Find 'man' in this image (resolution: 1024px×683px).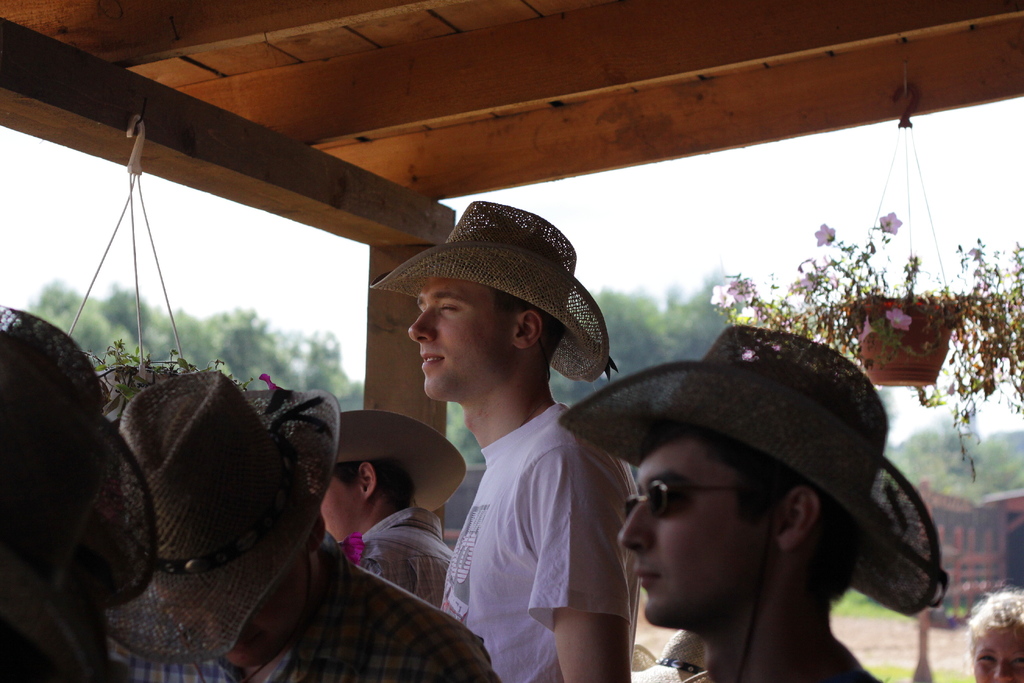
560,320,950,682.
